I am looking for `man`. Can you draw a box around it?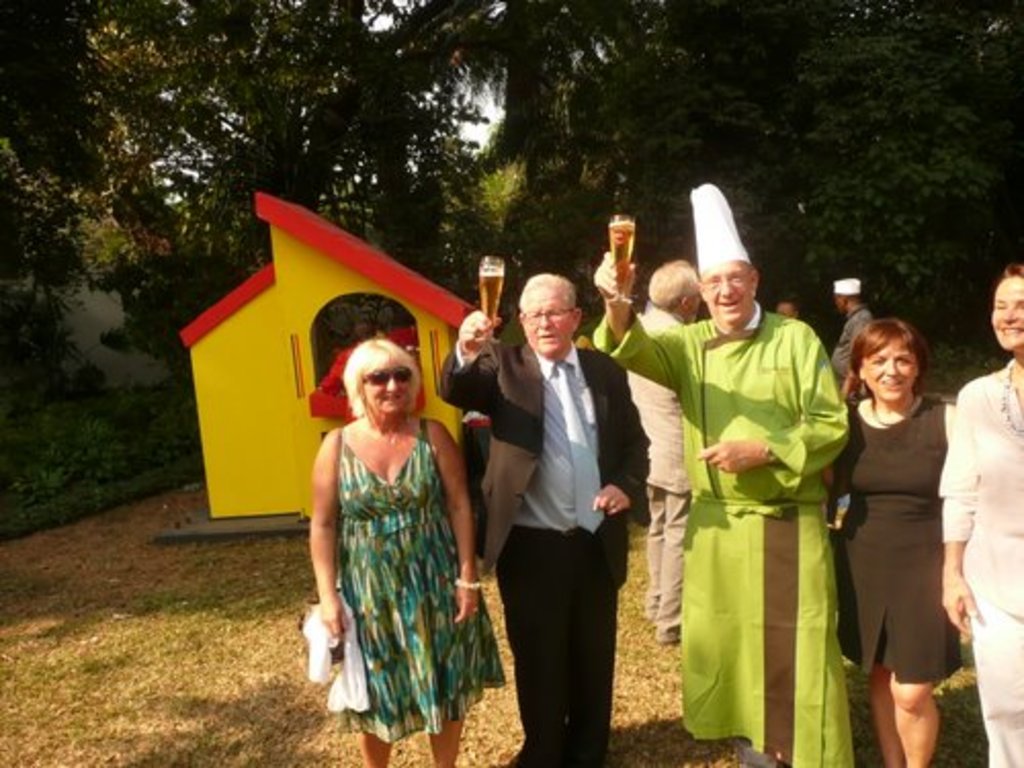
Sure, the bounding box is 467,266,657,764.
